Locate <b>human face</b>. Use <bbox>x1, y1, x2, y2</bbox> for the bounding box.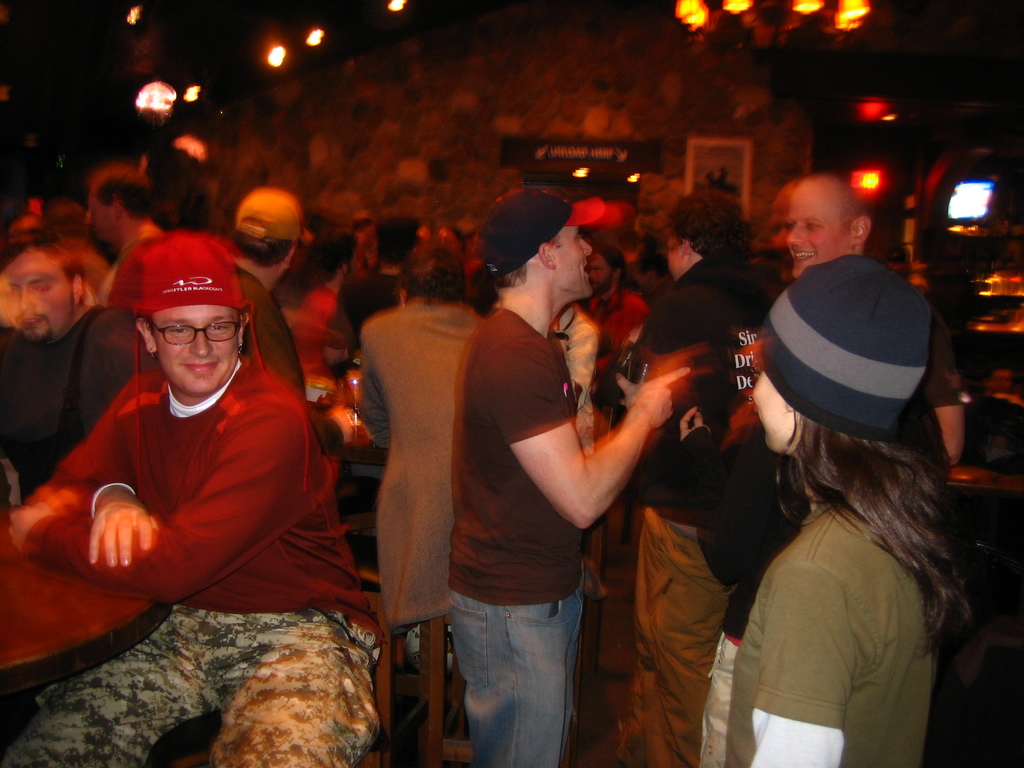
<bbox>667, 228, 687, 284</bbox>.
